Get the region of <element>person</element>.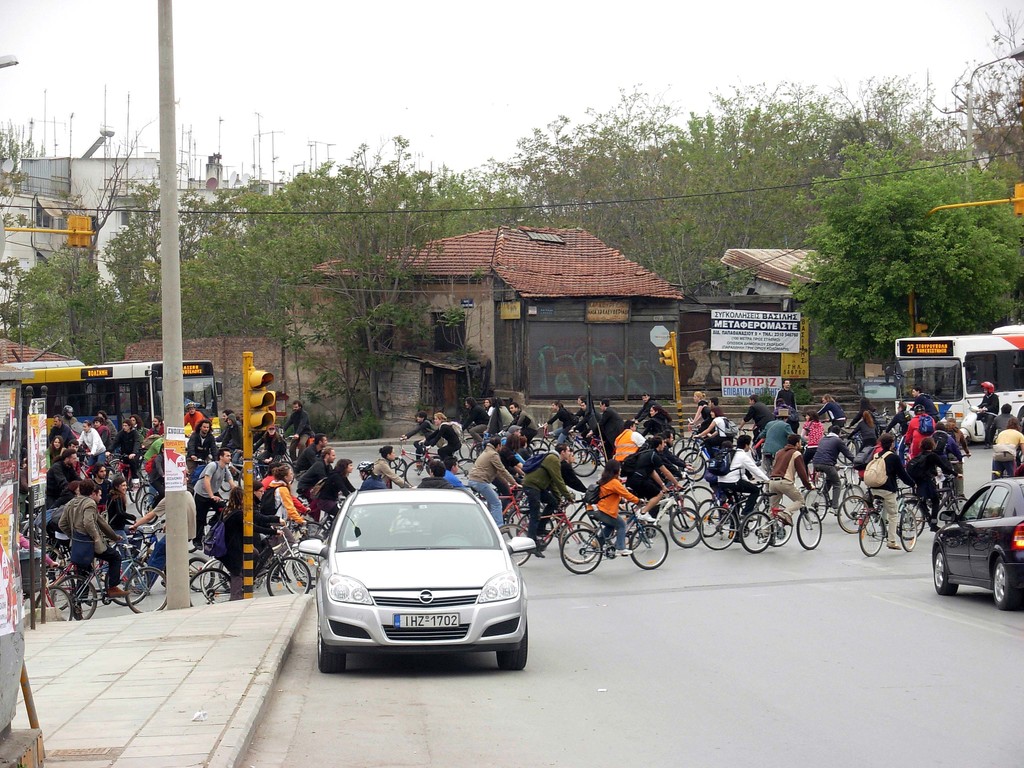
<region>909, 435, 957, 522</region>.
